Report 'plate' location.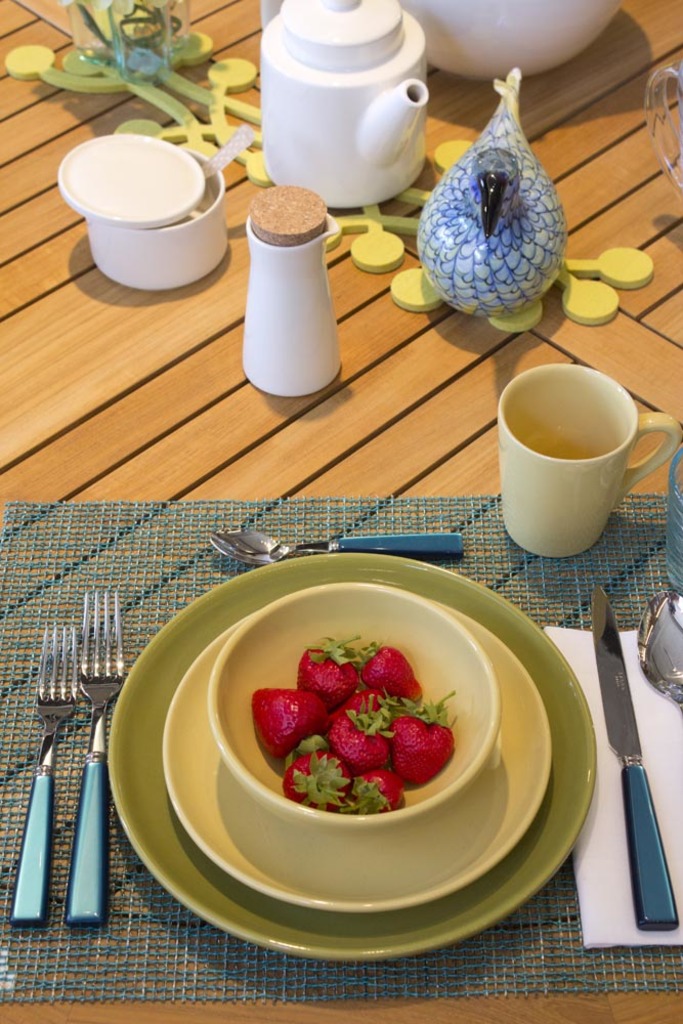
Report: box=[161, 595, 551, 919].
